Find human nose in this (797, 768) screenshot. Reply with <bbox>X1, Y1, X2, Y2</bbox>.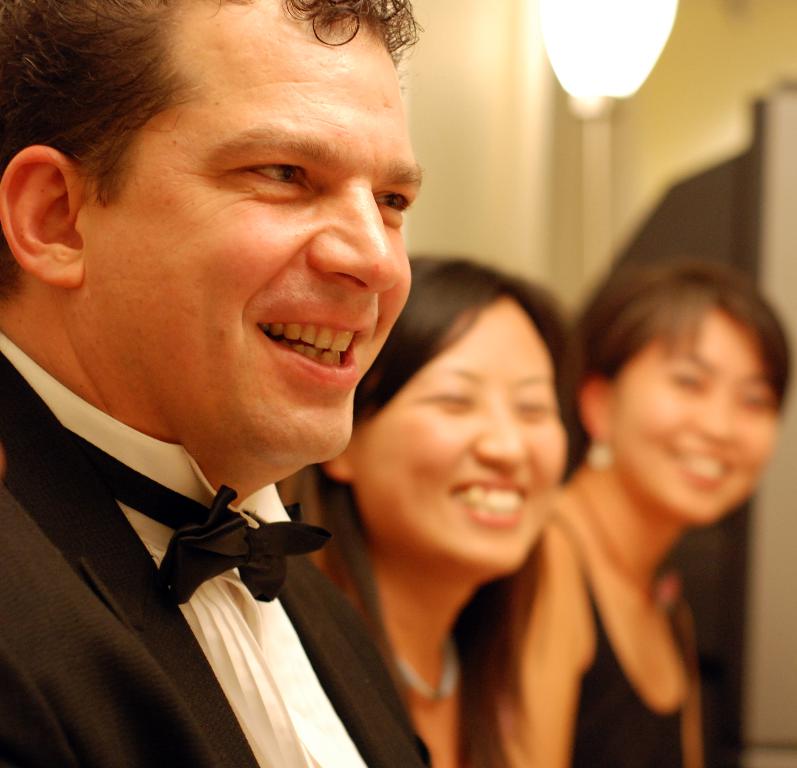
<bbox>308, 183, 396, 287</bbox>.
